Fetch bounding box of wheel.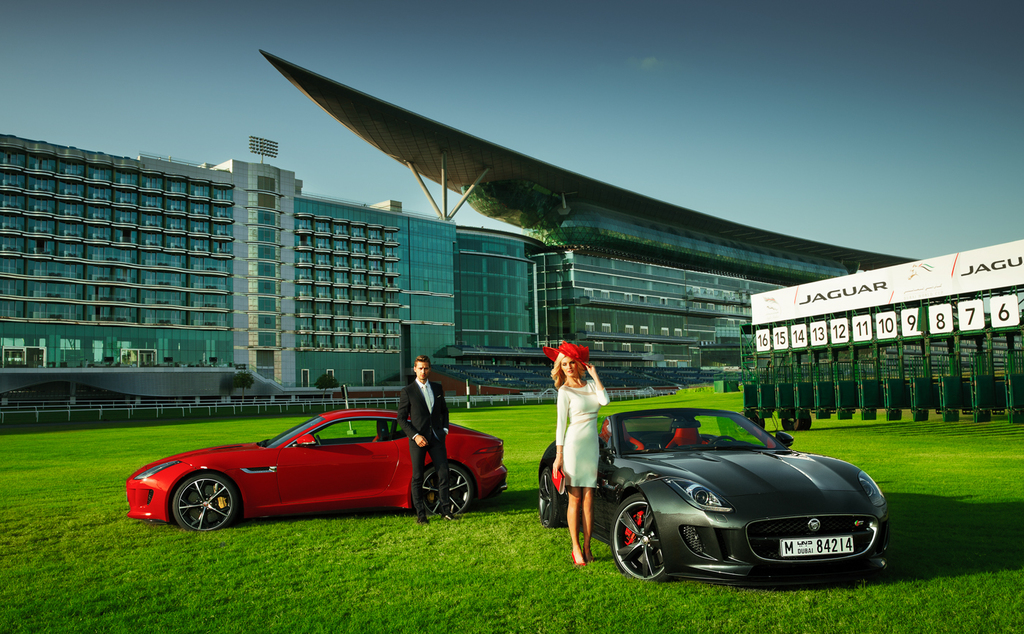
Bbox: (418, 463, 473, 520).
